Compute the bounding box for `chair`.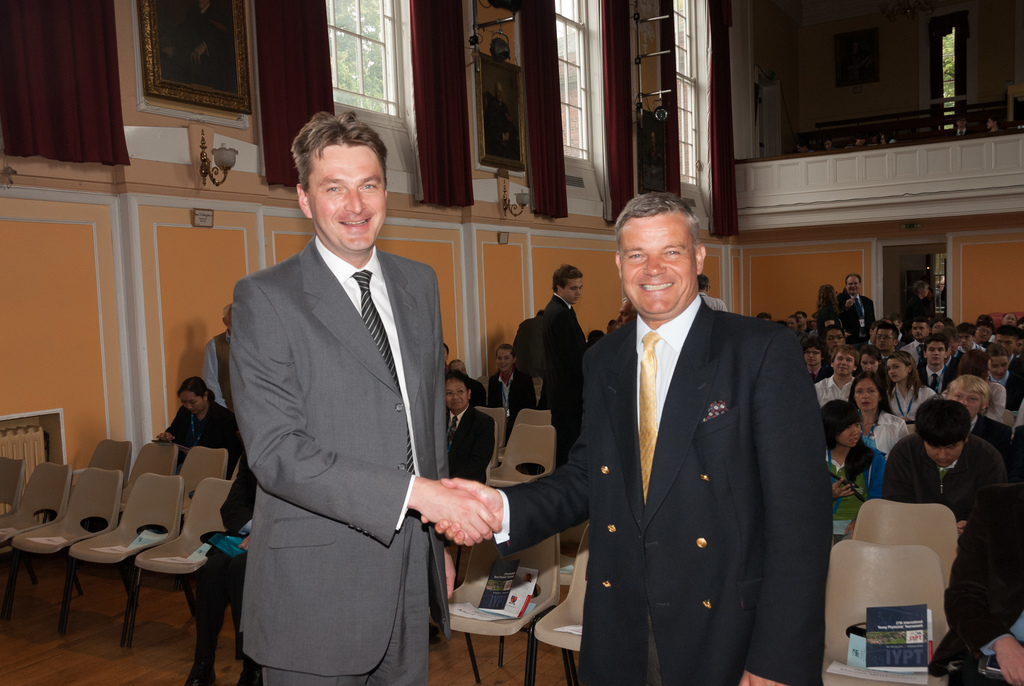
locate(0, 459, 79, 592).
